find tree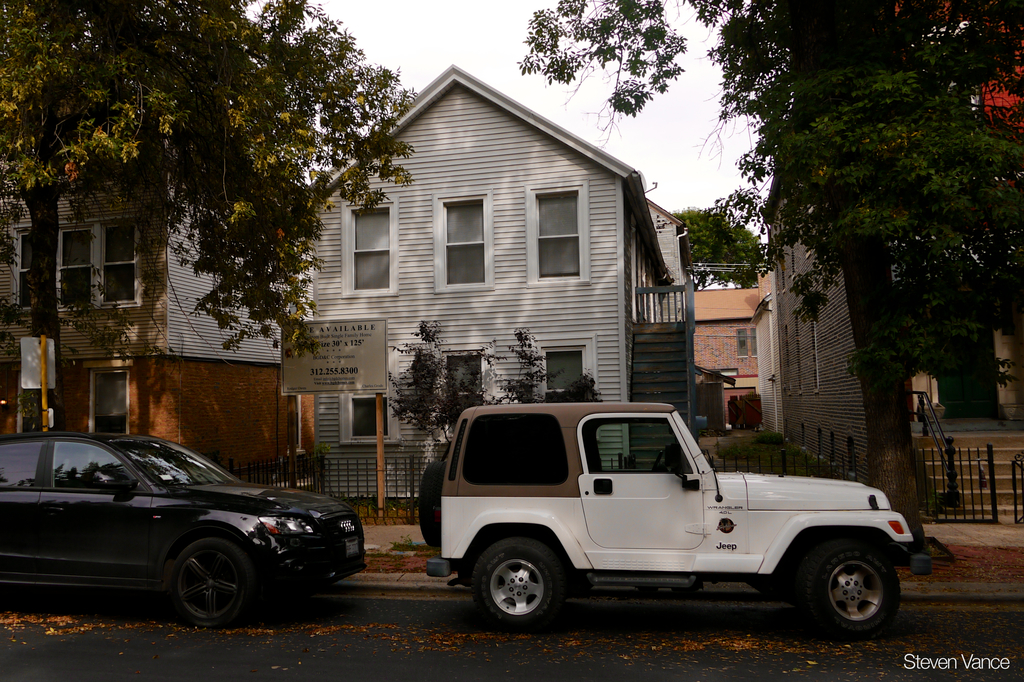
x1=669 y1=204 x2=766 y2=287
